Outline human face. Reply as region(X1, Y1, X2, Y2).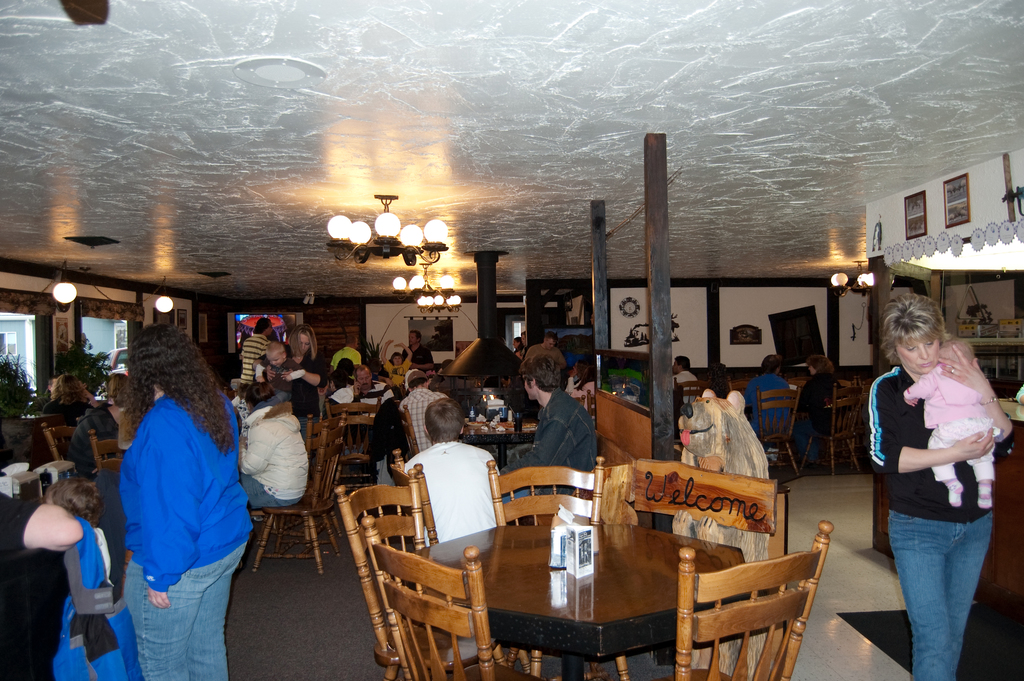
region(270, 354, 284, 367).
